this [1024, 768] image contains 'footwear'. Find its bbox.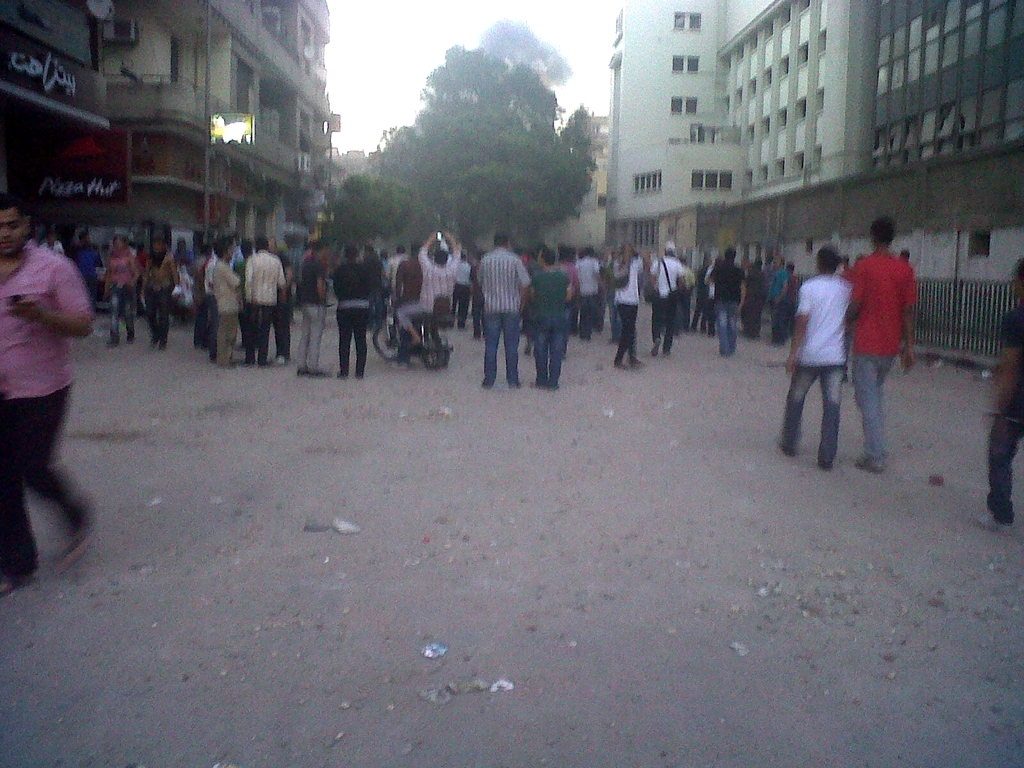
bbox=(977, 508, 1012, 531).
